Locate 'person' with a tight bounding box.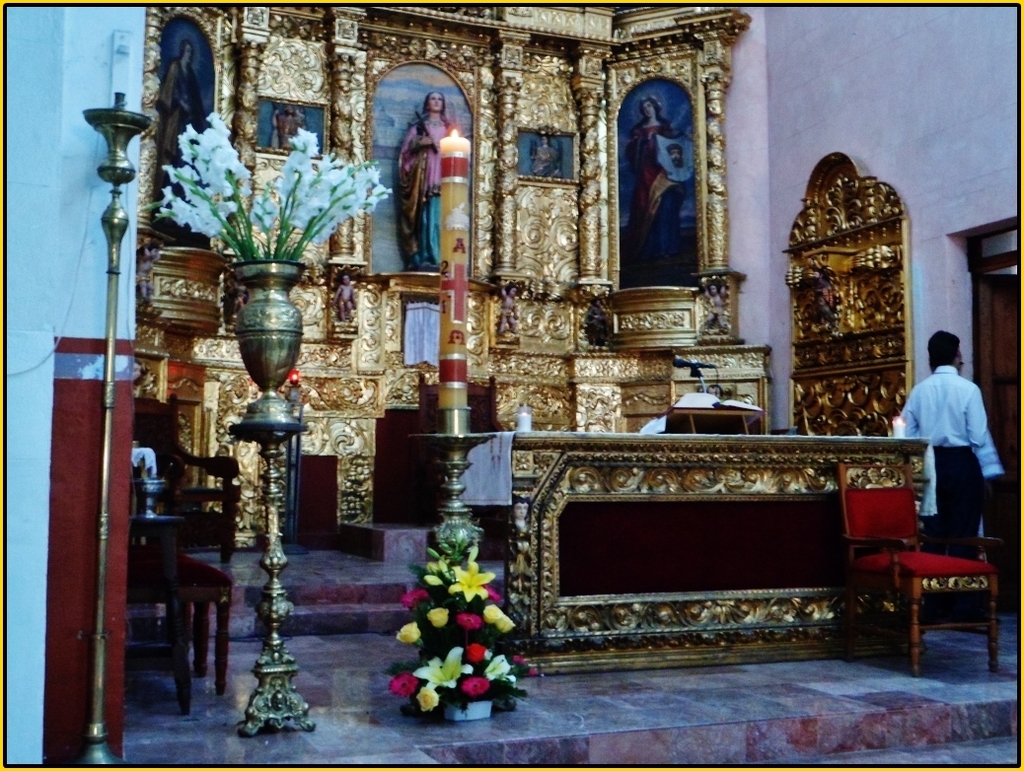
[626,91,689,280].
